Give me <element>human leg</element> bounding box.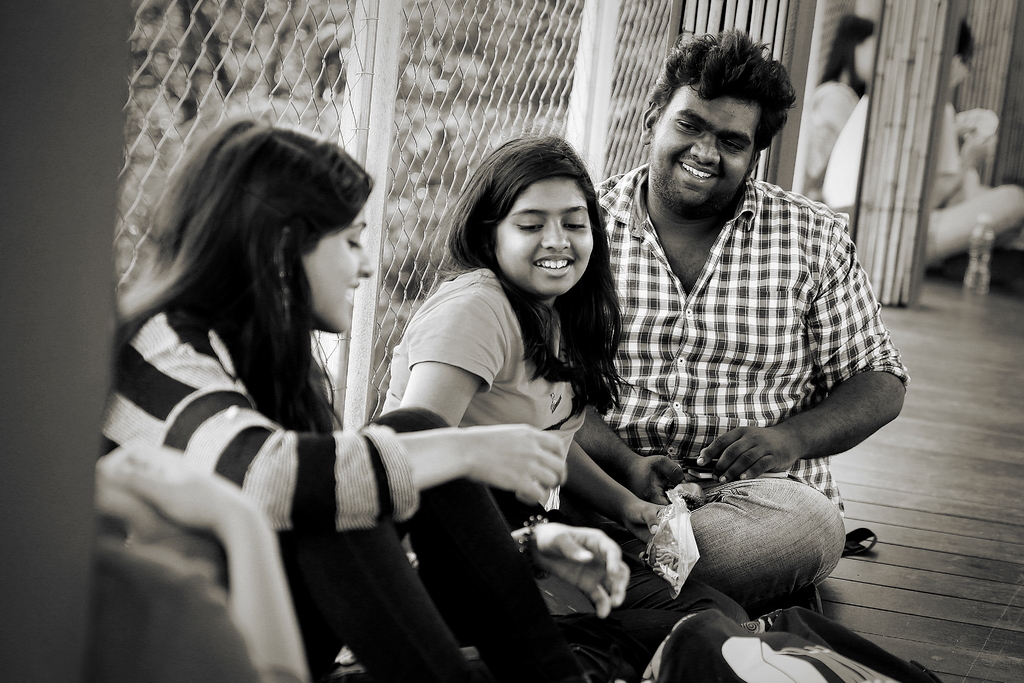
{"left": 365, "top": 410, "right": 587, "bottom": 679}.
